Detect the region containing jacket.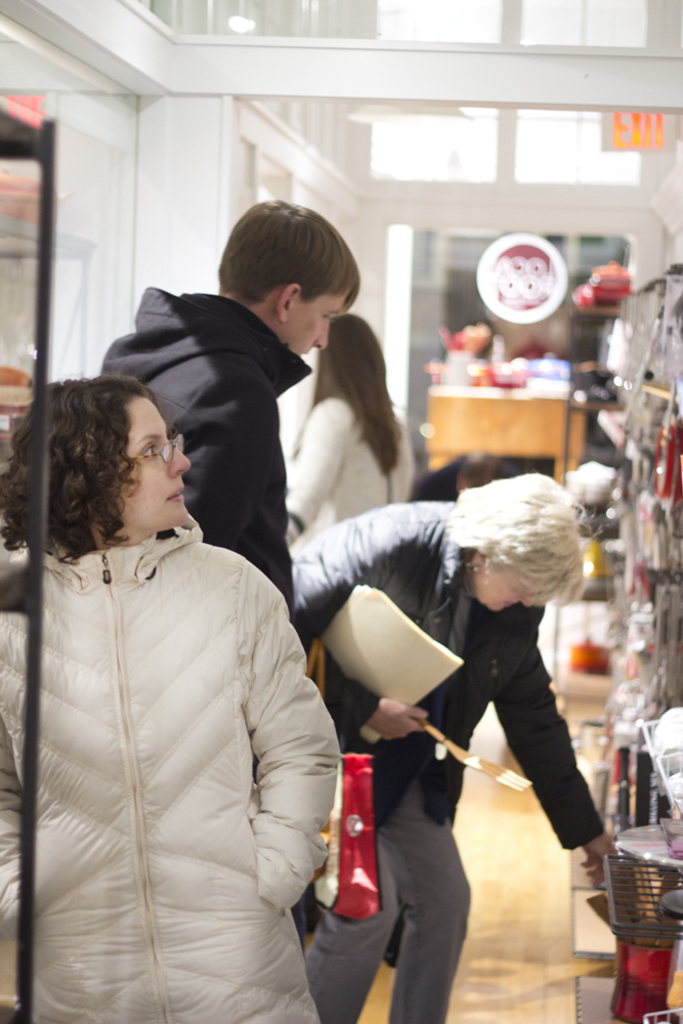
BBox(16, 454, 343, 994).
